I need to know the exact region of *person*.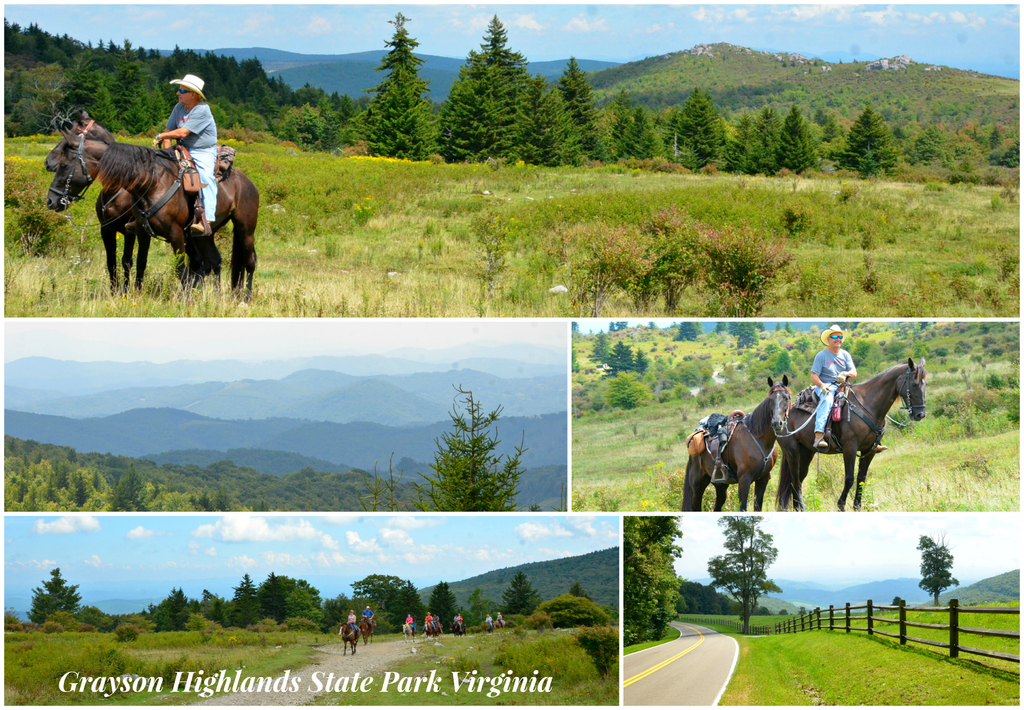
Region: BBox(149, 75, 216, 232).
